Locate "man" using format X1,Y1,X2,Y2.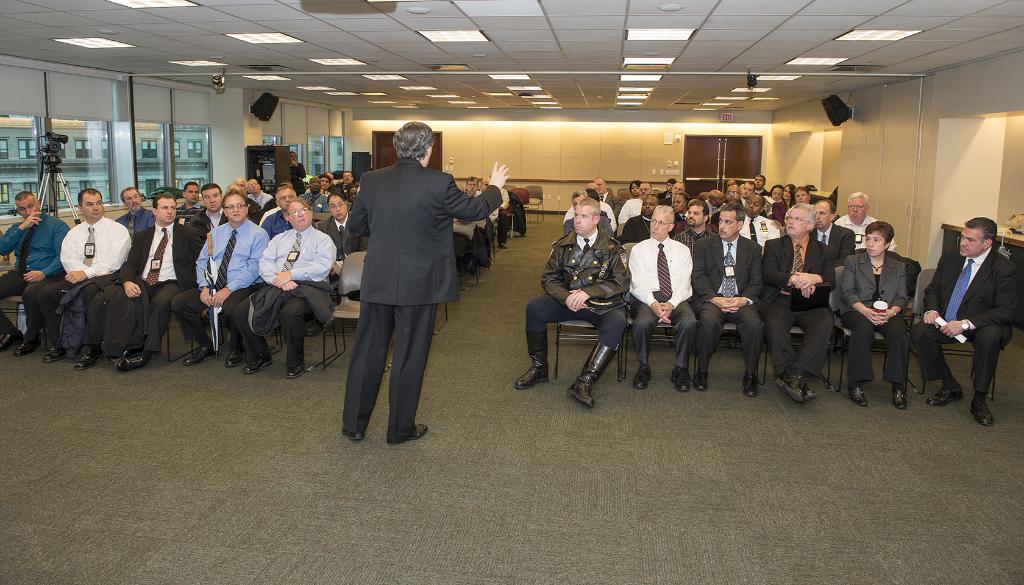
727,186,742,208.
